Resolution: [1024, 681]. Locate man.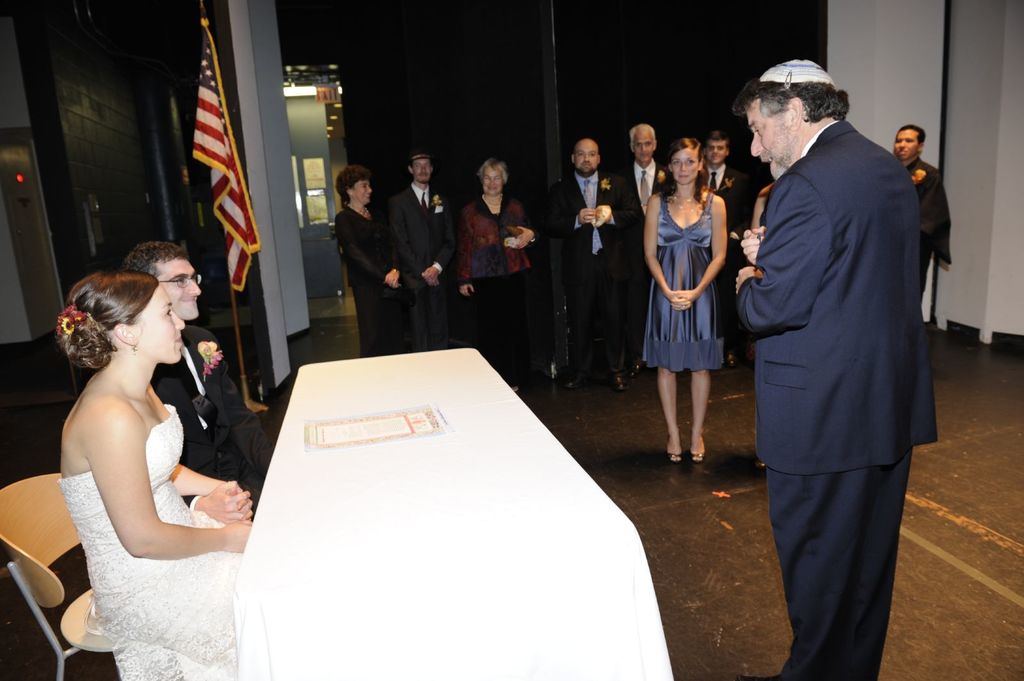
l=388, t=148, r=451, b=346.
